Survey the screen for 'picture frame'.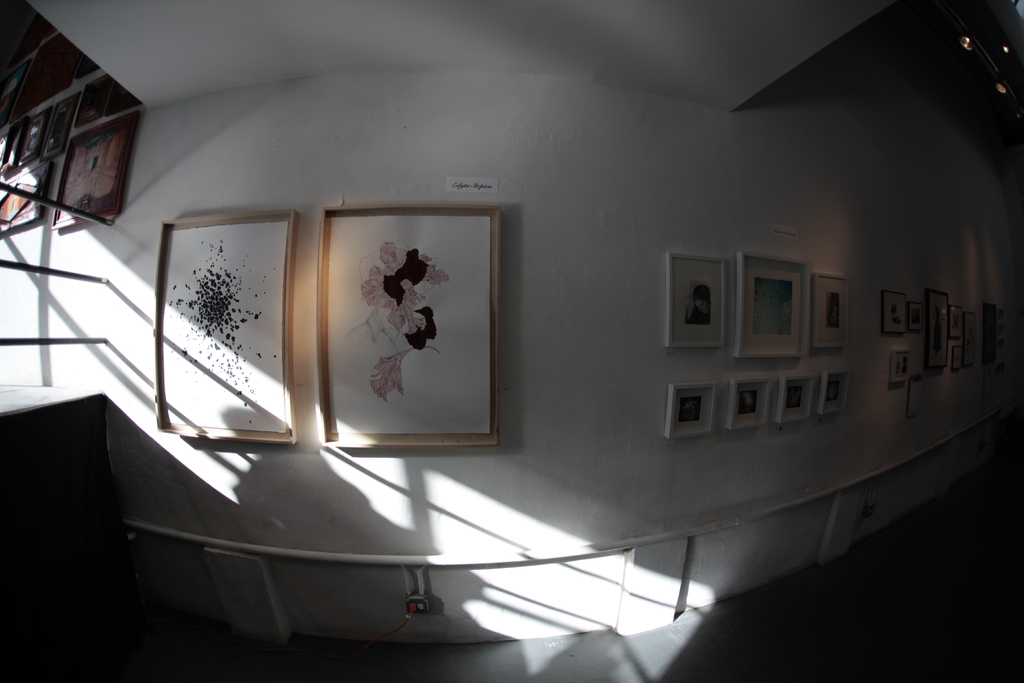
Survey found: <box>885,343,911,390</box>.
